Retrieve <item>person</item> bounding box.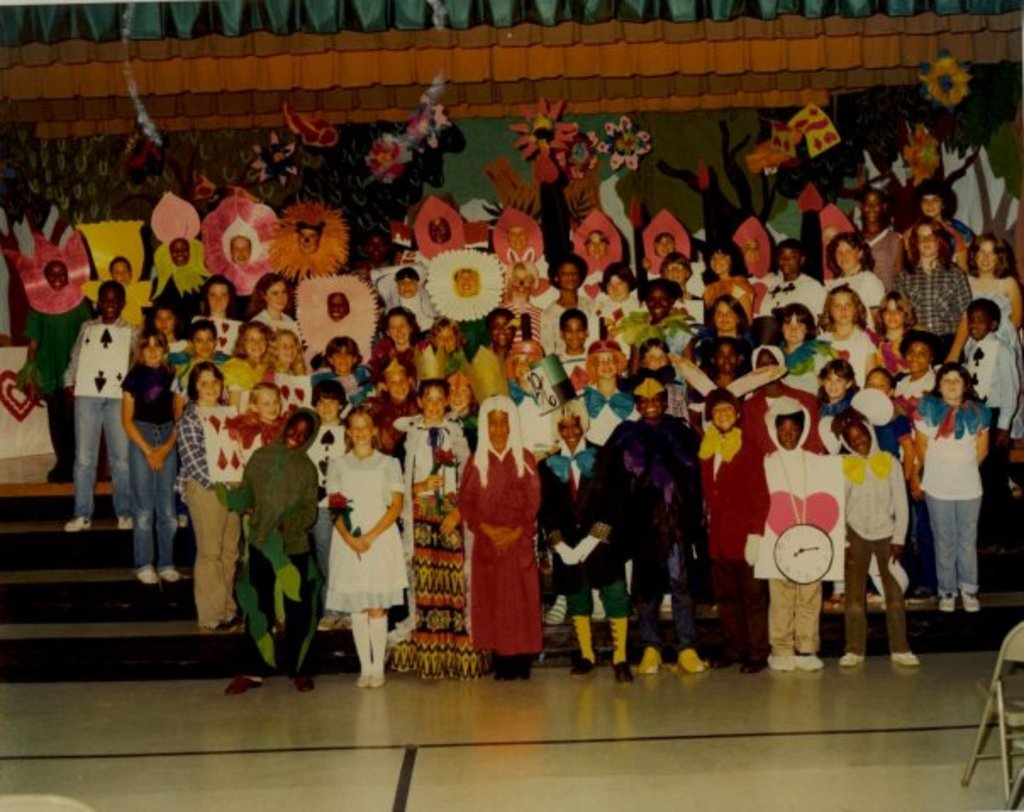
Bounding box: 449,244,509,314.
